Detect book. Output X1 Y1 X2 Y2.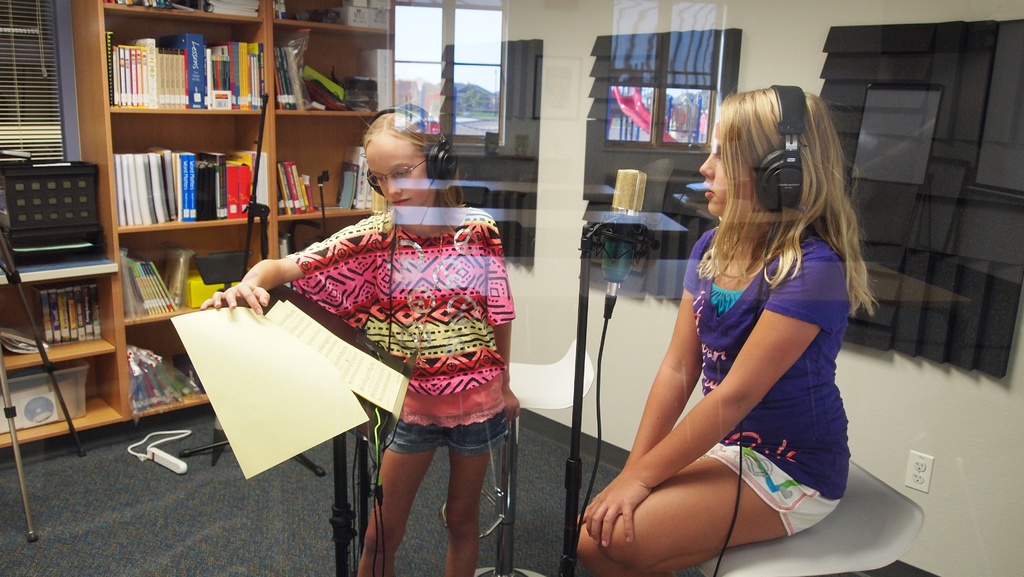
200 0 268 22.
